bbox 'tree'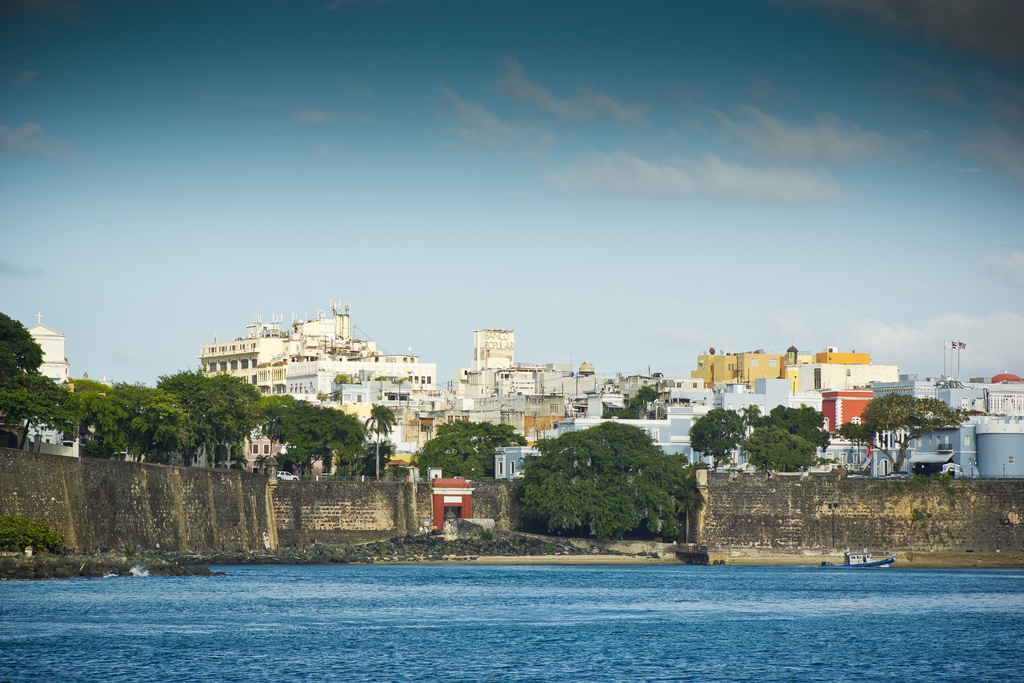
{"left": 687, "top": 403, "right": 743, "bottom": 470}
